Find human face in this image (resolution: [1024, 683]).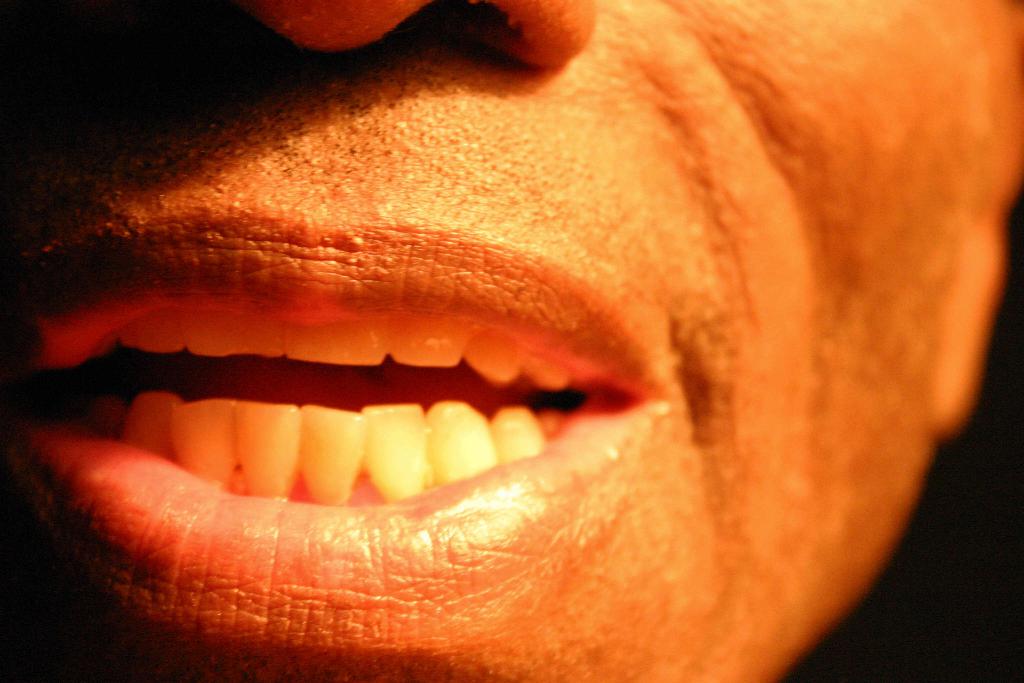
0/0/1023/682.
